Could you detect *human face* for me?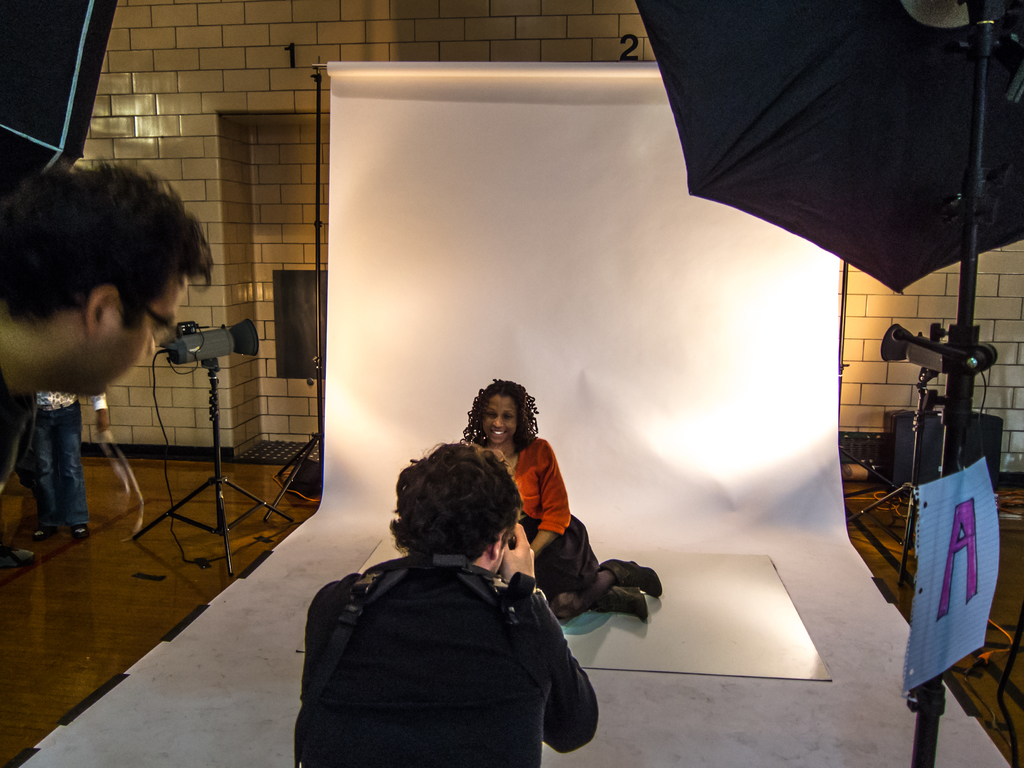
Detection result: rect(88, 275, 189, 394).
